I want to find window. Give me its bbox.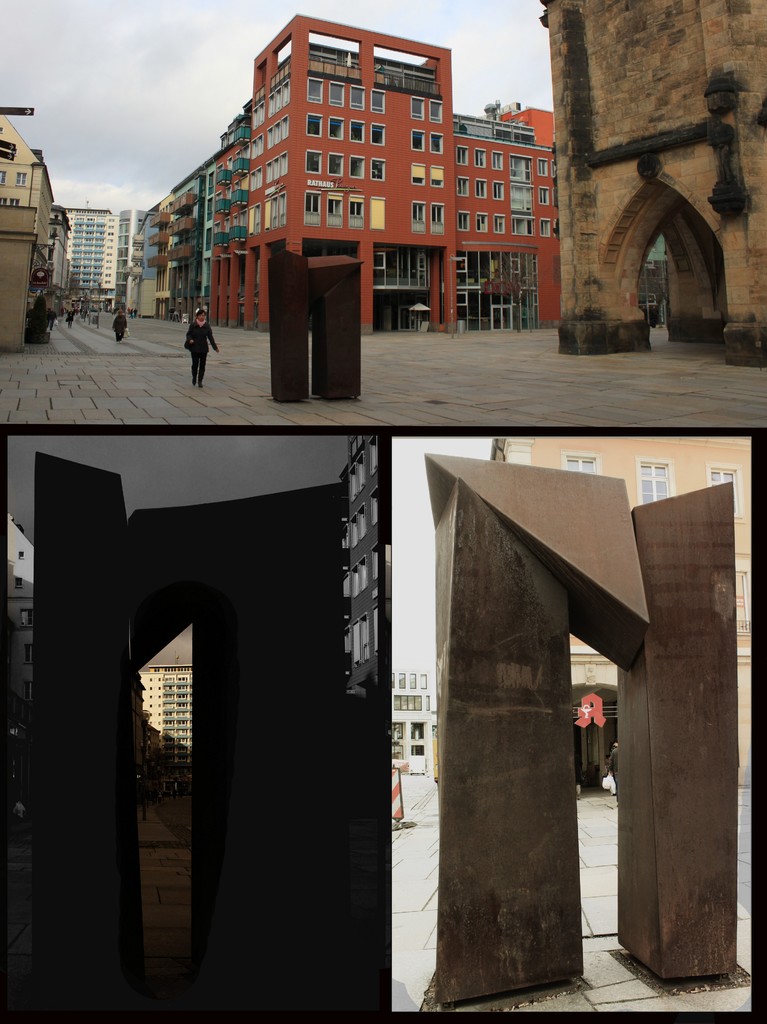
x1=304 y1=192 x2=321 y2=227.
